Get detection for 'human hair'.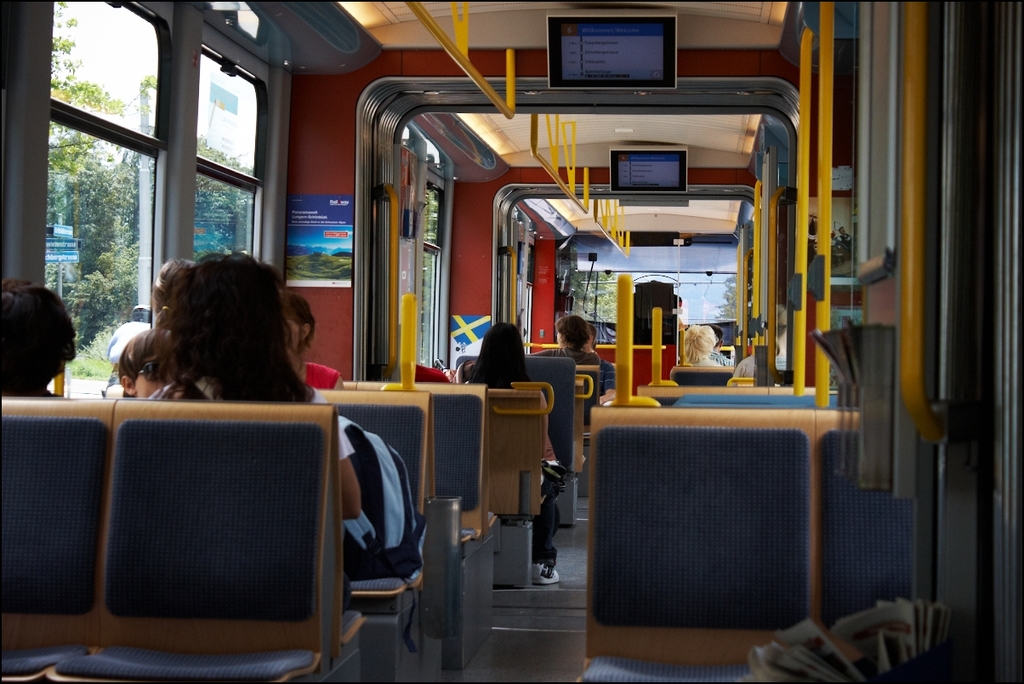
Detection: left=469, top=320, right=530, bottom=389.
